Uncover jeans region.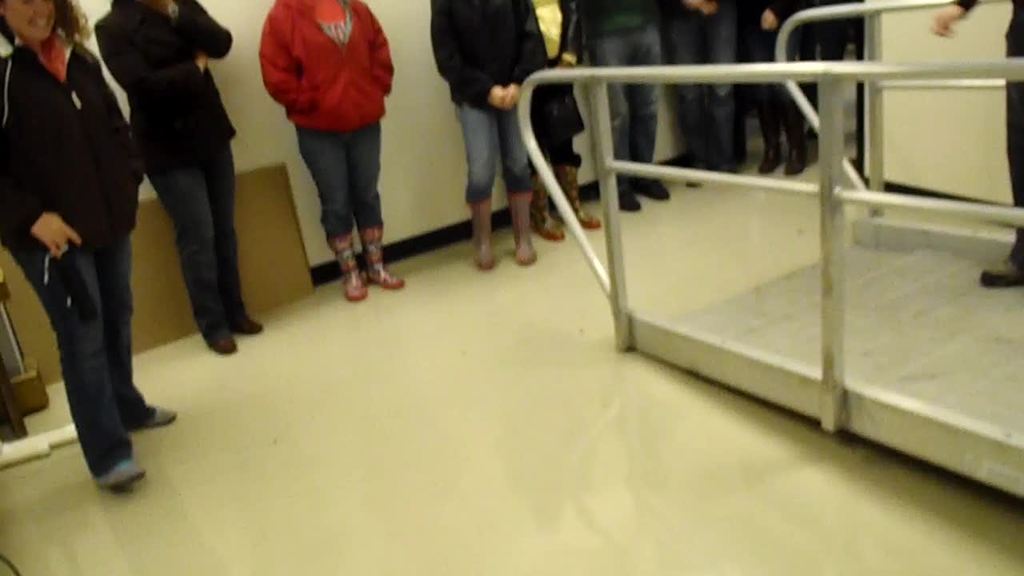
Uncovered: <bbox>146, 126, 254, 343</bbox>.
